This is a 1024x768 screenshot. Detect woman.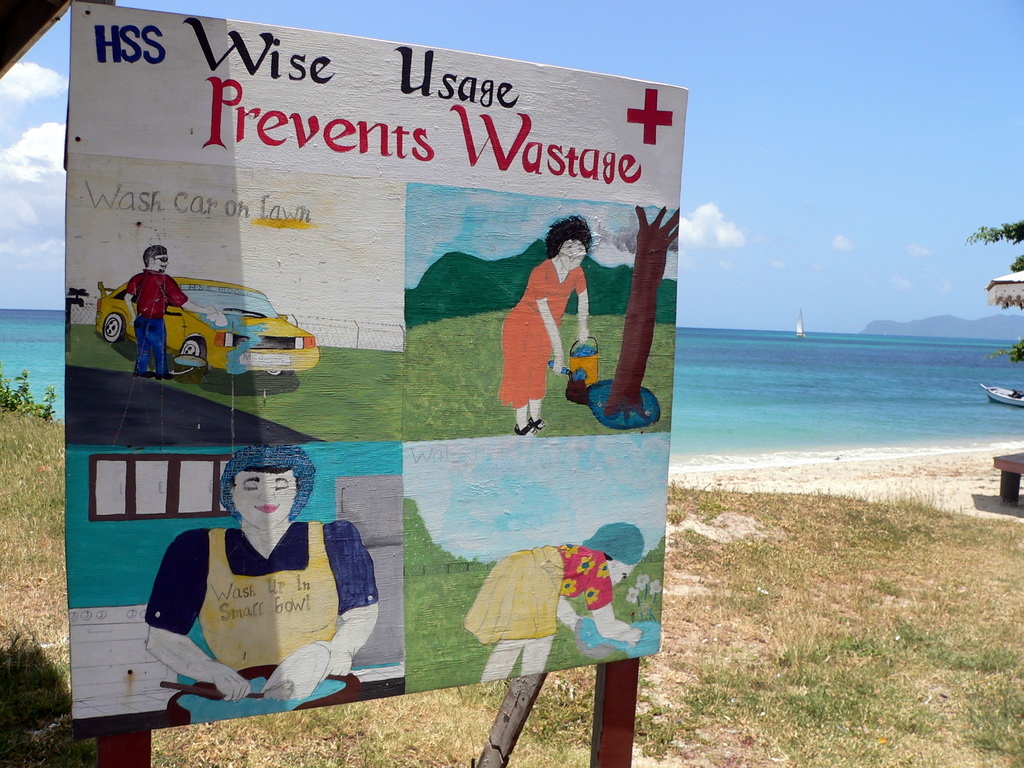
{"x1": 134, "y1": 431, "x2": 374, "y2": 719}.
